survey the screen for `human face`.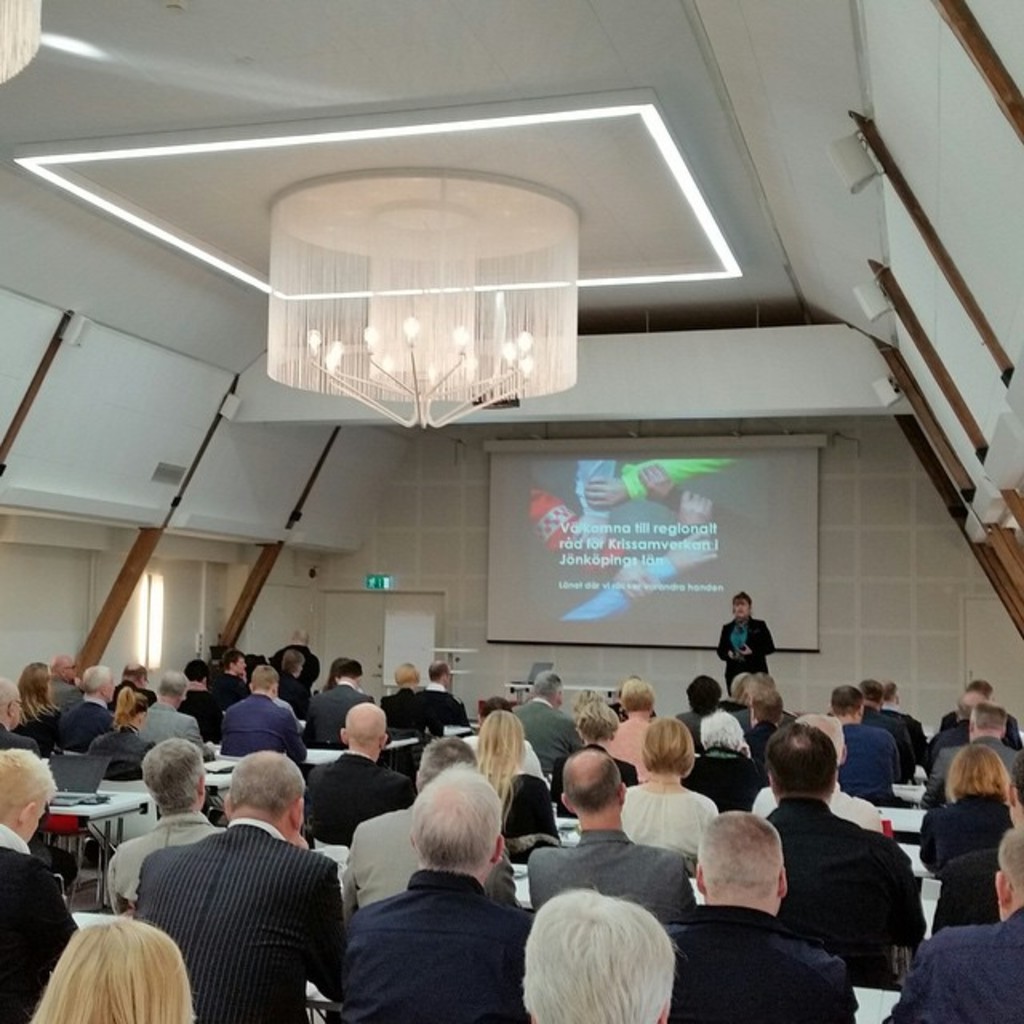
Survey found: box(58, 654, 80, 680).
